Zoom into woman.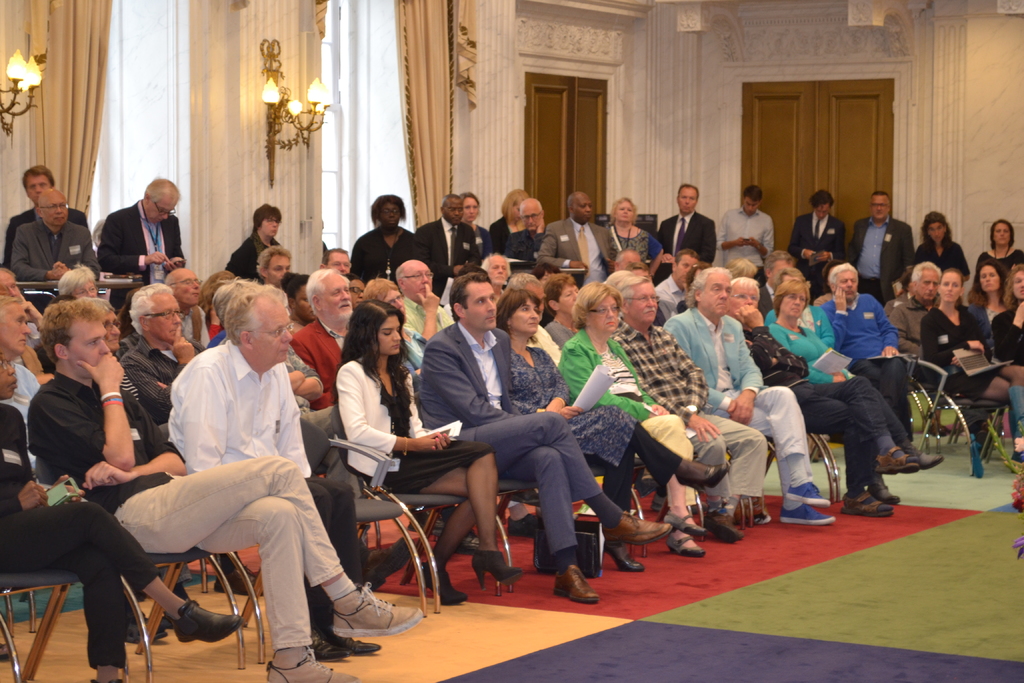
Zoom target: bbox(557, 285, 706, 560).
